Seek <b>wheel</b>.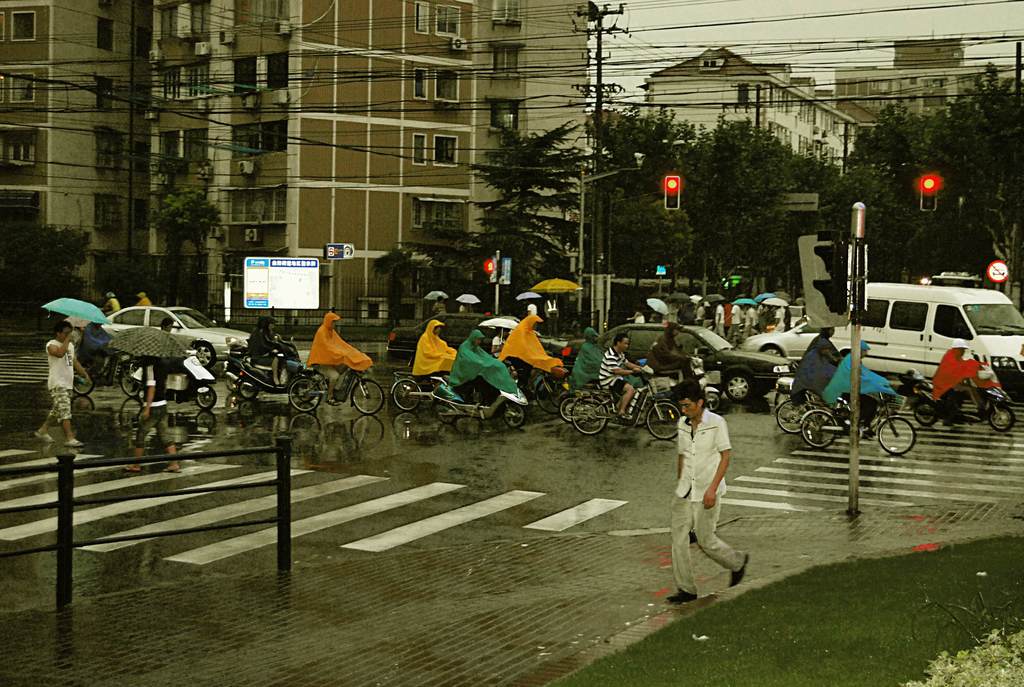
bbox=[797, 412, 834, 450].
